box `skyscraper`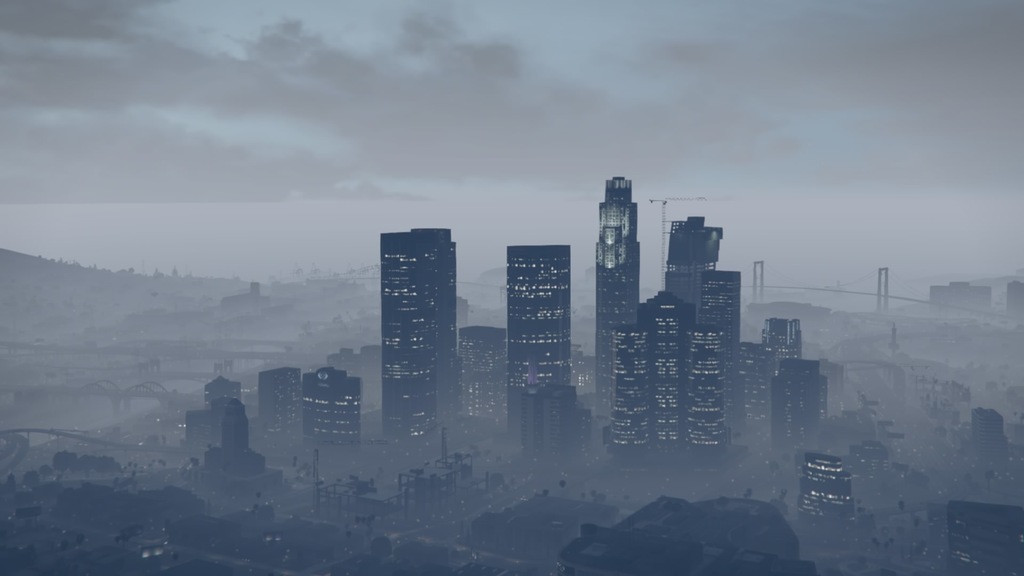
BBox(668, 217, 741, 353)
